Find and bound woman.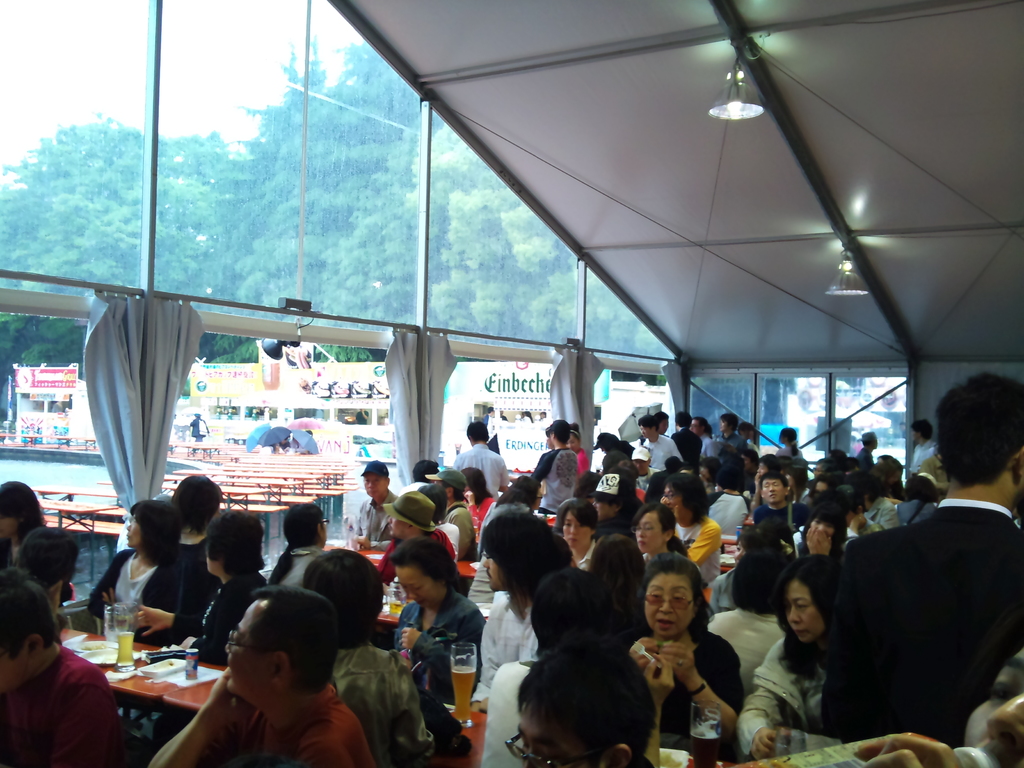
Bound: left=634, top=506, right=708, bottom=602.
